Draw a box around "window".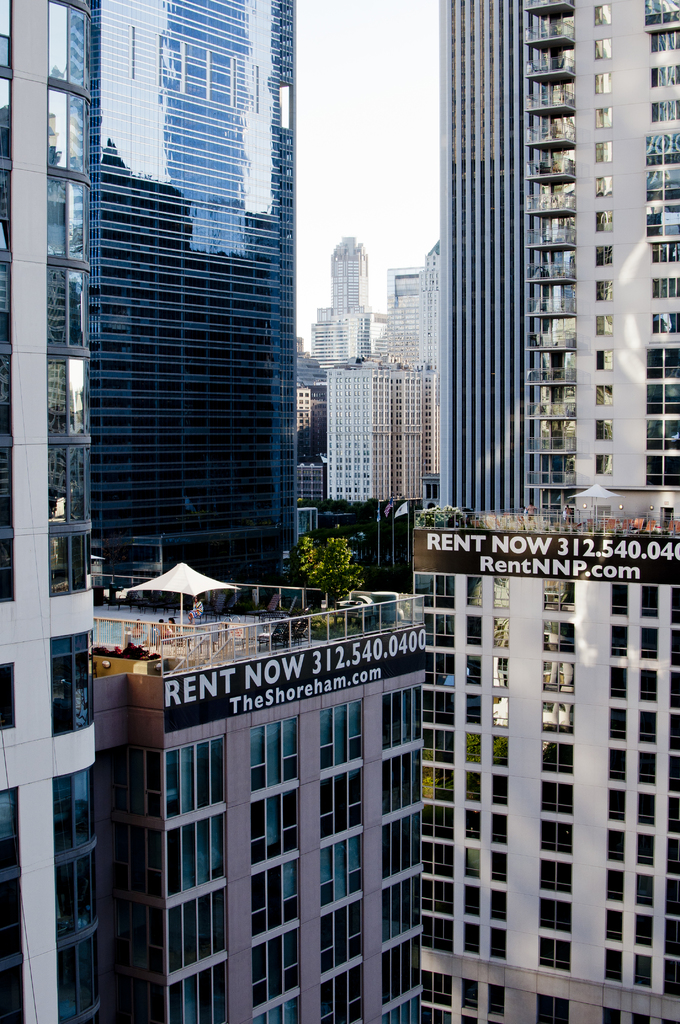
box=[385, 685, 422, 748].
